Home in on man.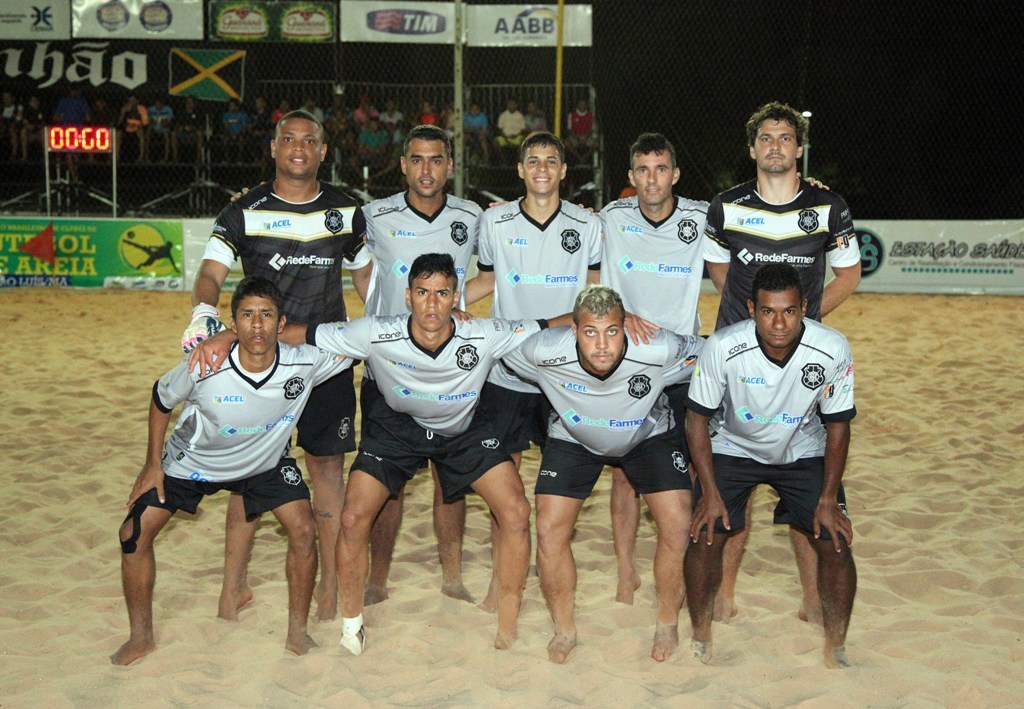
Homed in at rect(109, 275, 362, 668).
